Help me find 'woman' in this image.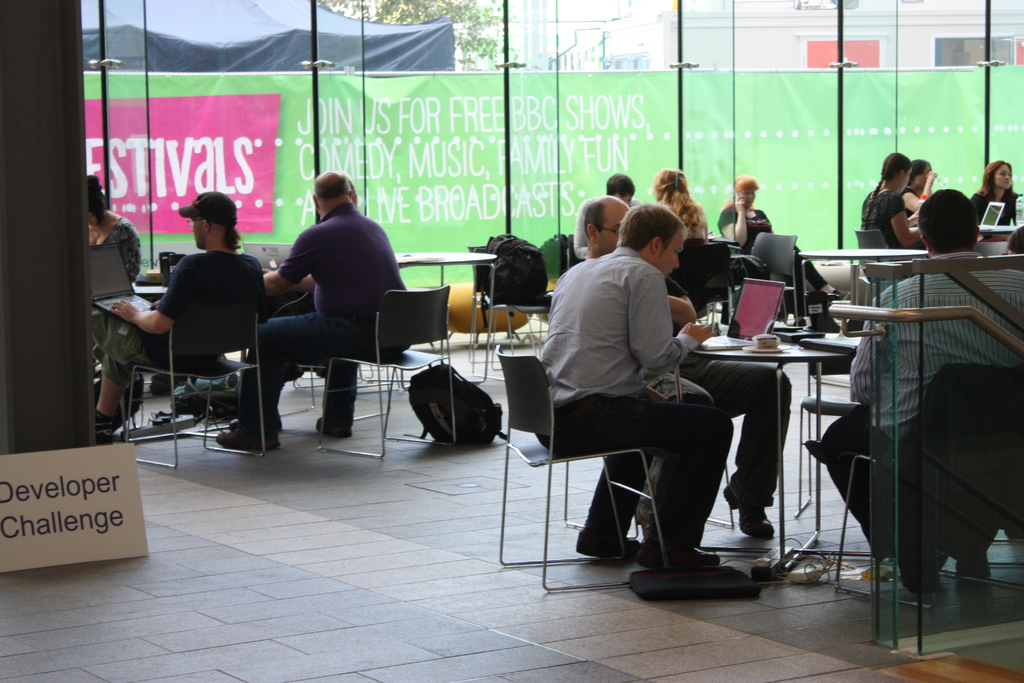
Found it: [969,158,1023,230].
